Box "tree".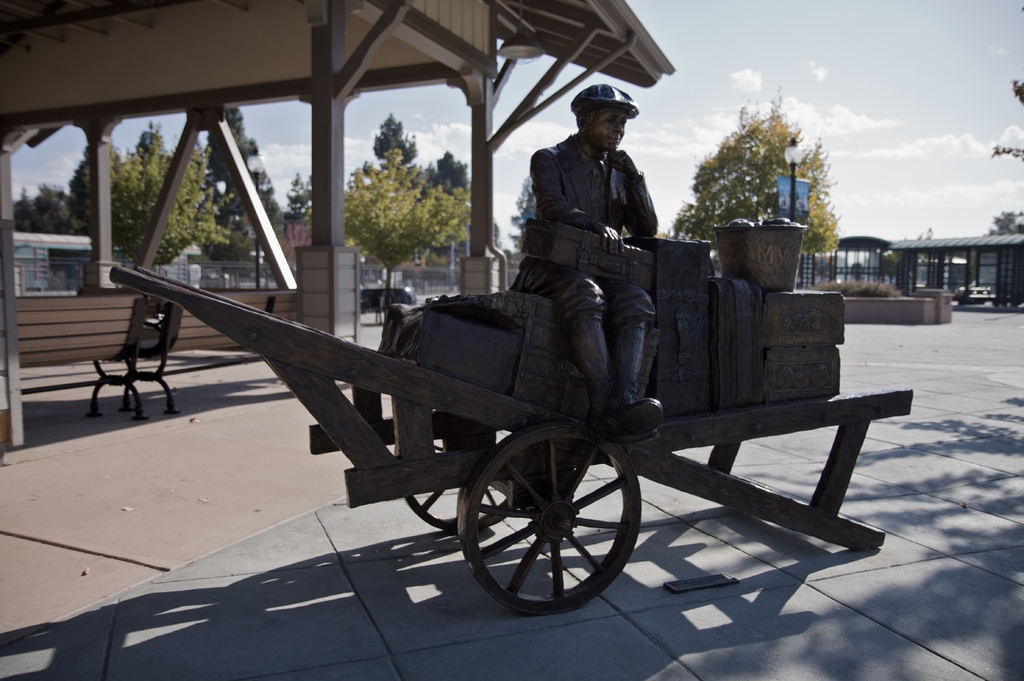
<box>58,129,215,268</box>.
